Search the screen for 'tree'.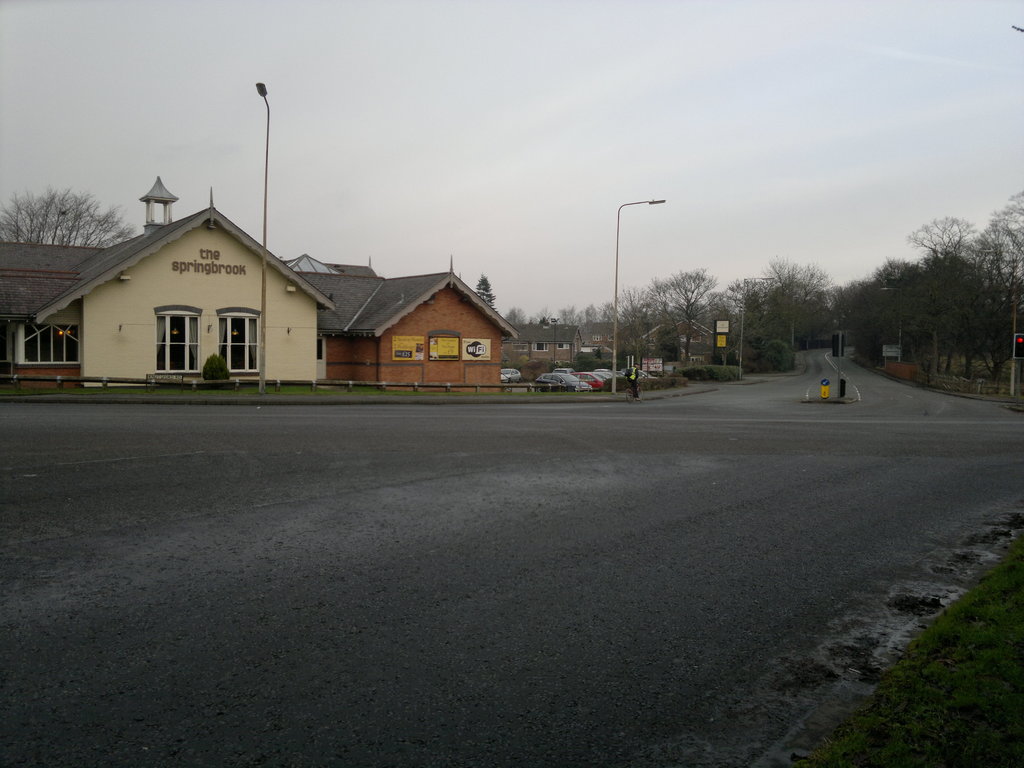
Found at pyautogui.locateOnScreen(595, 299, 618, 320).
